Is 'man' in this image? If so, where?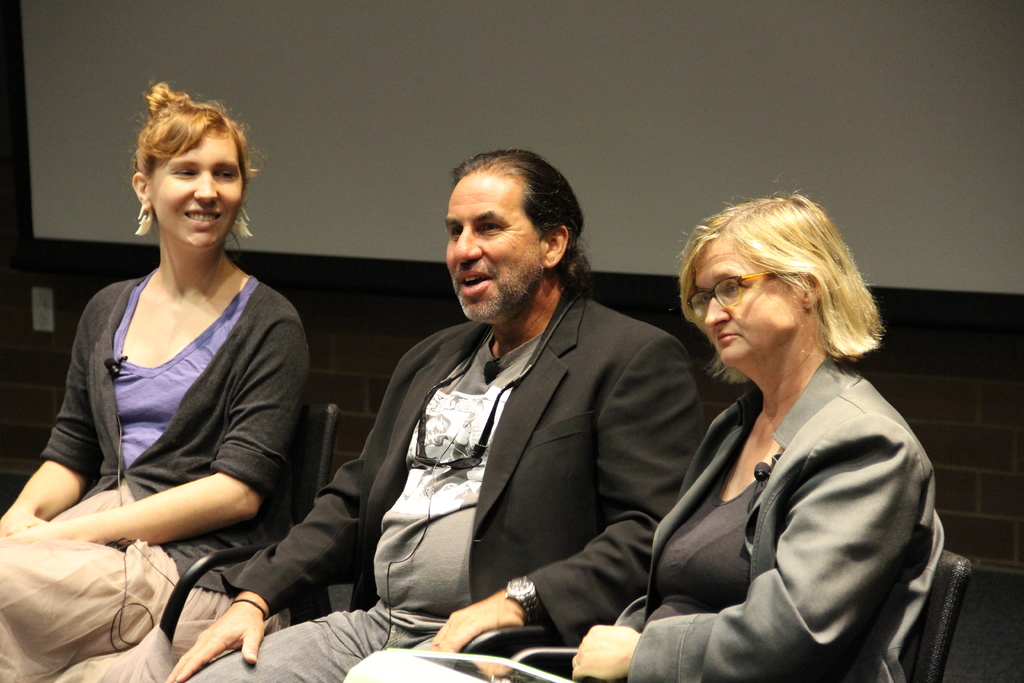
Yes, at [283,161,714,657].
